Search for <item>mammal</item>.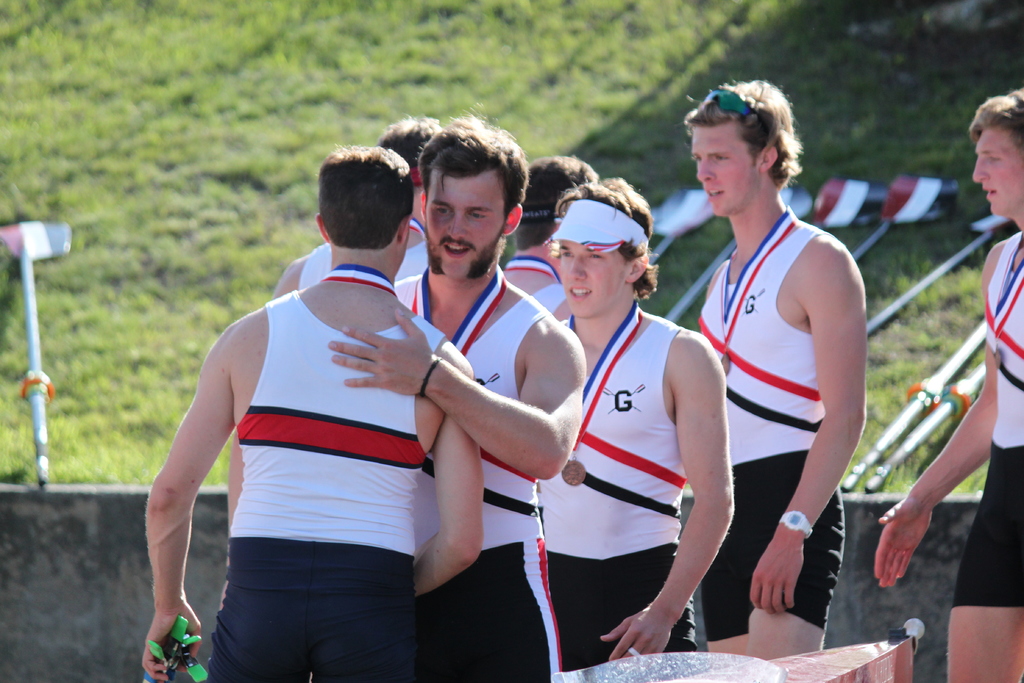
Found at pyautogui.locateOnScreen(874, 86, 1023, 682).
